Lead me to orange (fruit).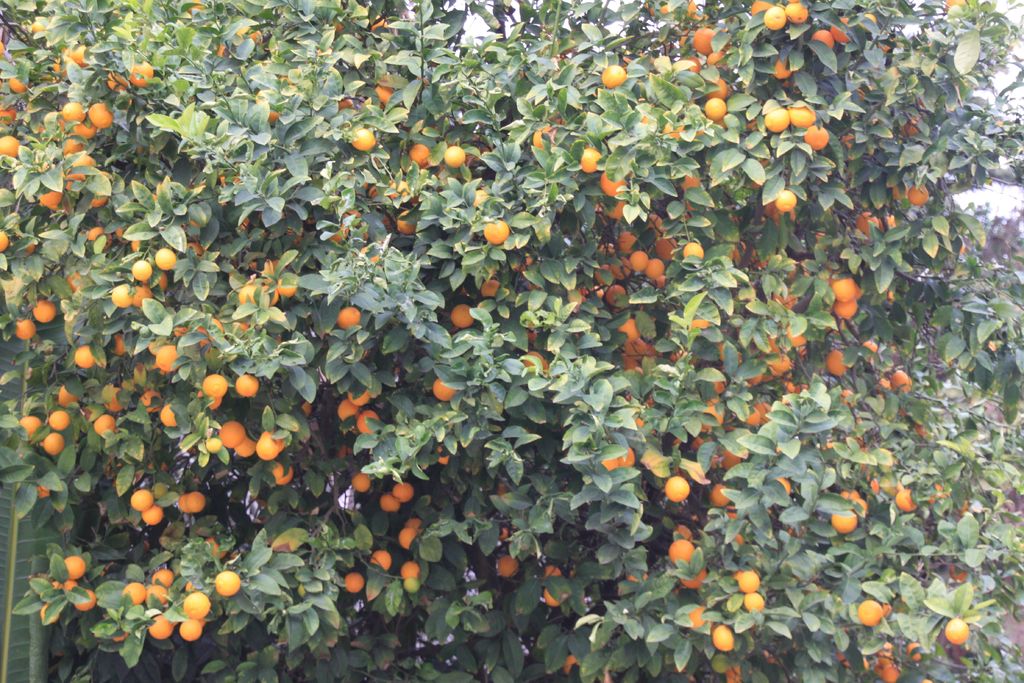
Lead to {"left": 187, "top": 593, "right": 213, "bottom": 623}.
